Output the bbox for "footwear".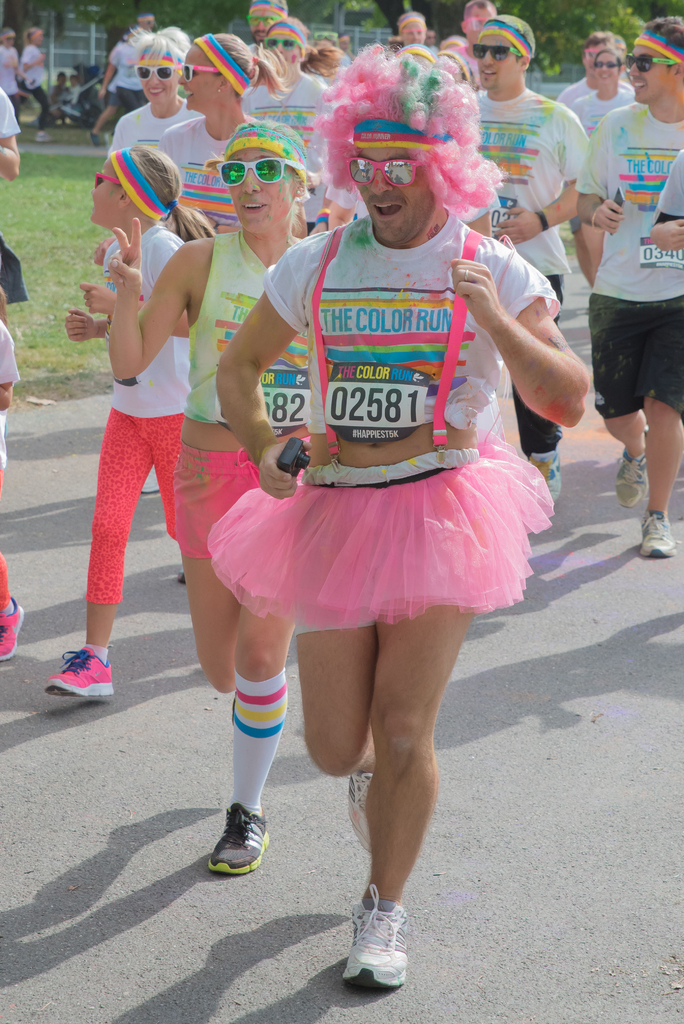
left=614, top=433, right=647, bottom=511.
